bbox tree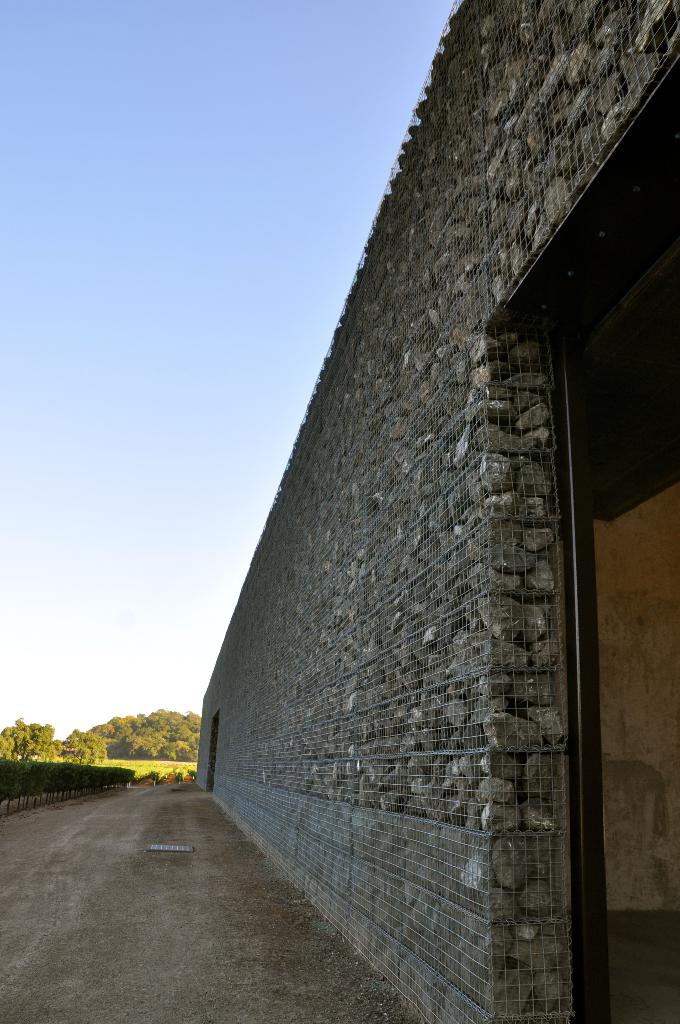
locate(38, 721, 60, 765)
